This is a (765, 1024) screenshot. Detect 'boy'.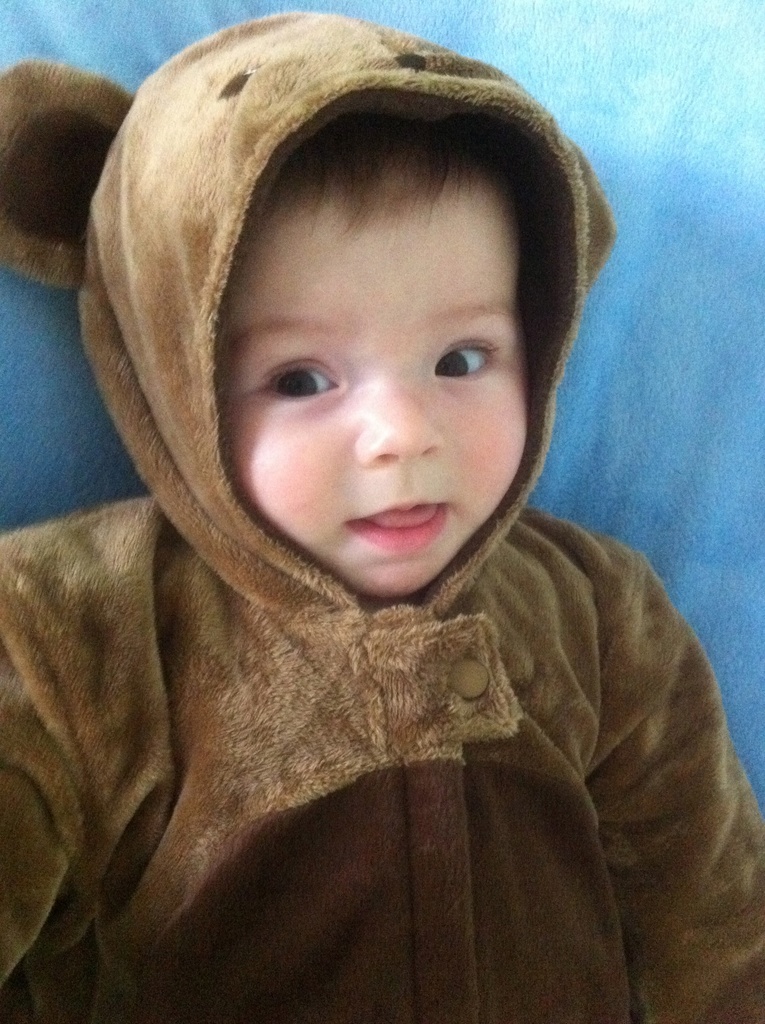
0,1,764,1023.
